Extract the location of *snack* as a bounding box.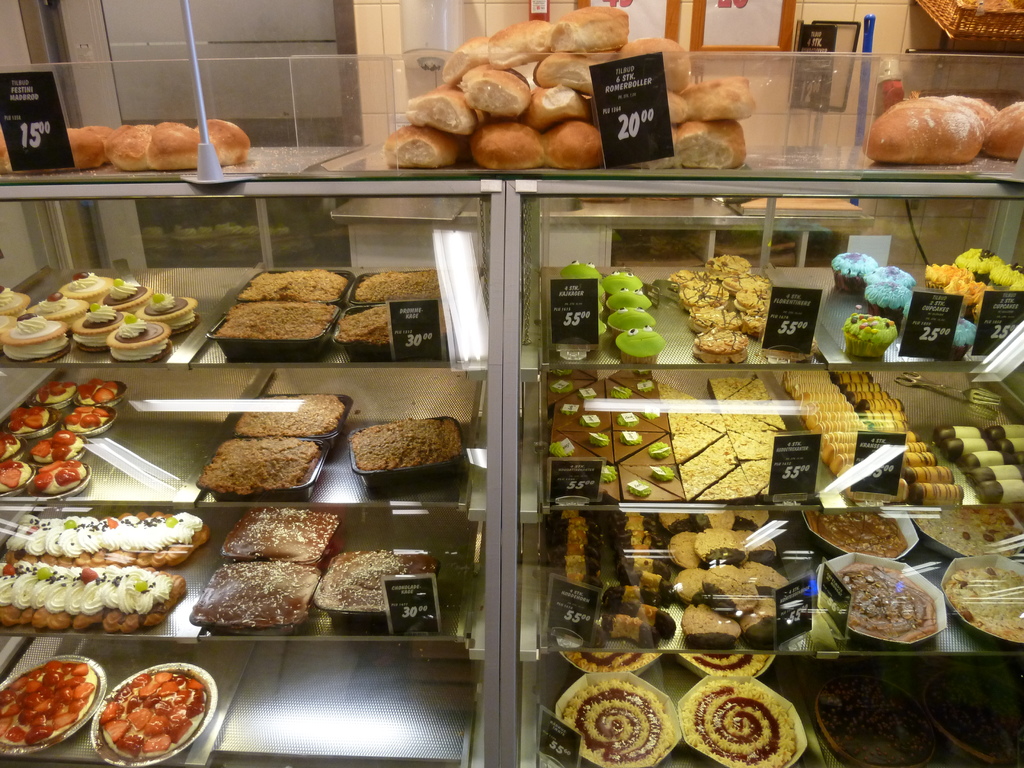
[left=863, top=108, right=983, bottom=163].
